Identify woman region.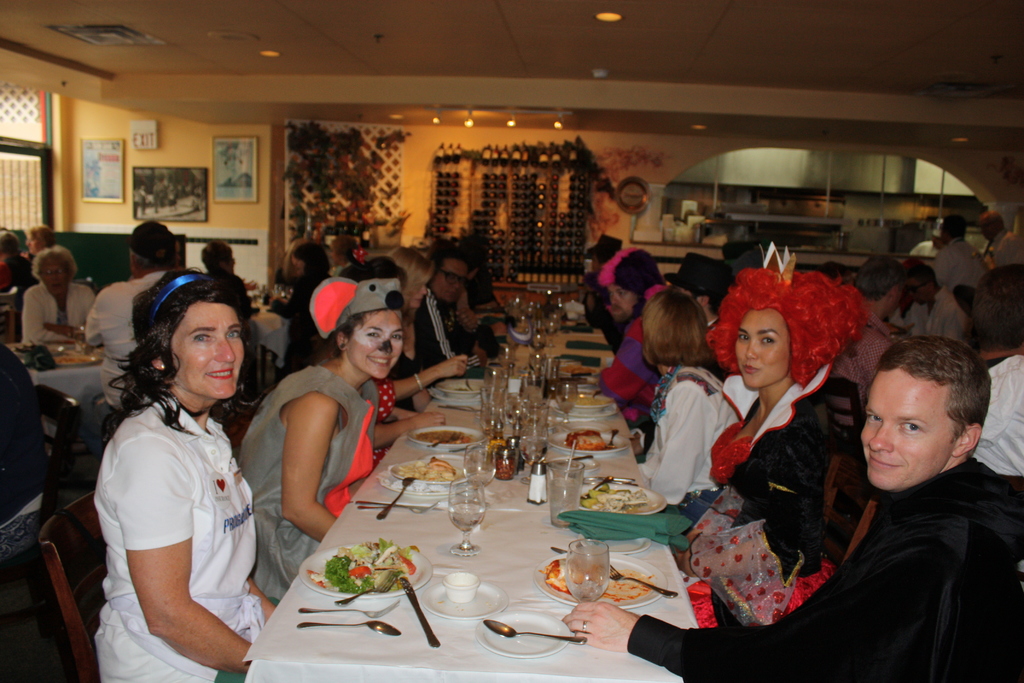
Region: l=671, t=271, r=874, b=627.
